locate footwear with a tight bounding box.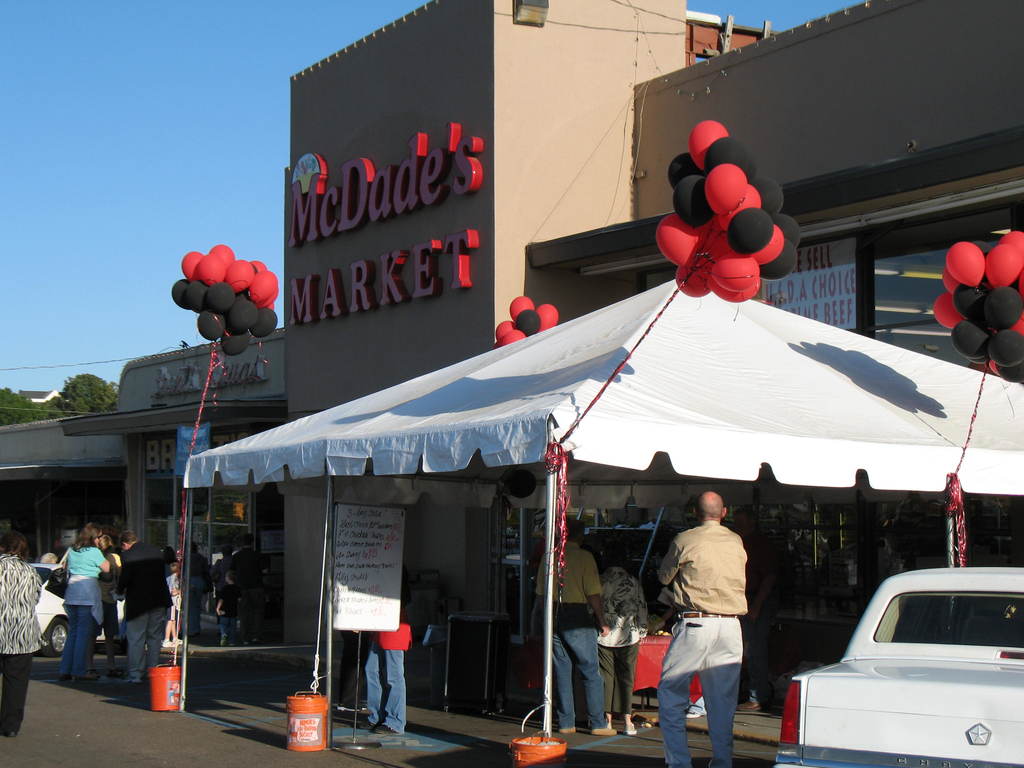
select_region(173, 636, 188, 646).
